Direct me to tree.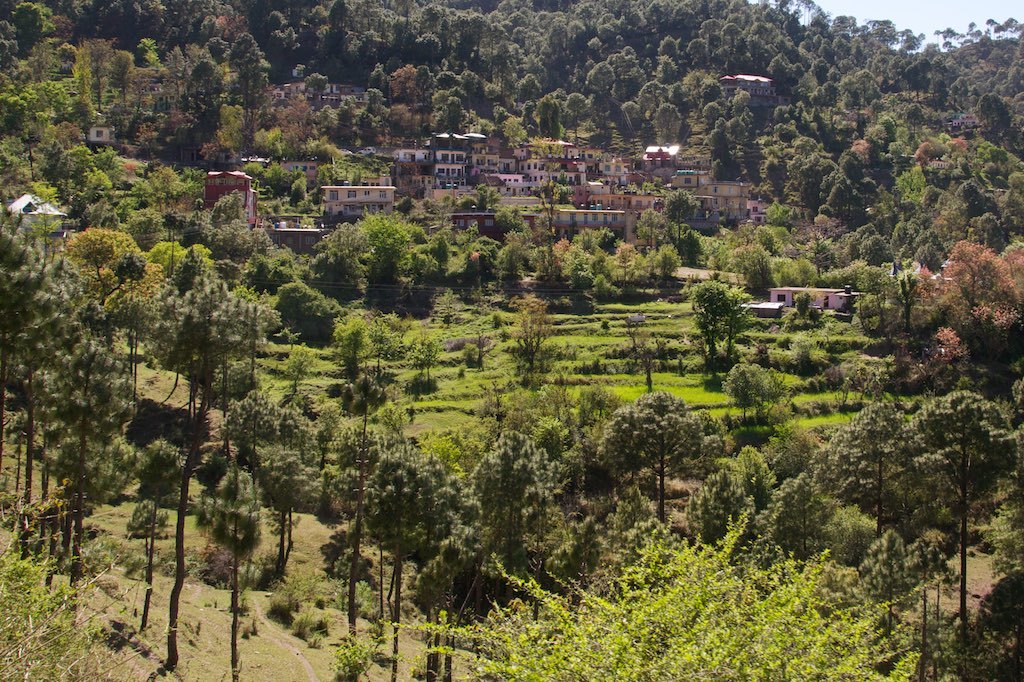
Direction: box(826, 394, 924, 519).
